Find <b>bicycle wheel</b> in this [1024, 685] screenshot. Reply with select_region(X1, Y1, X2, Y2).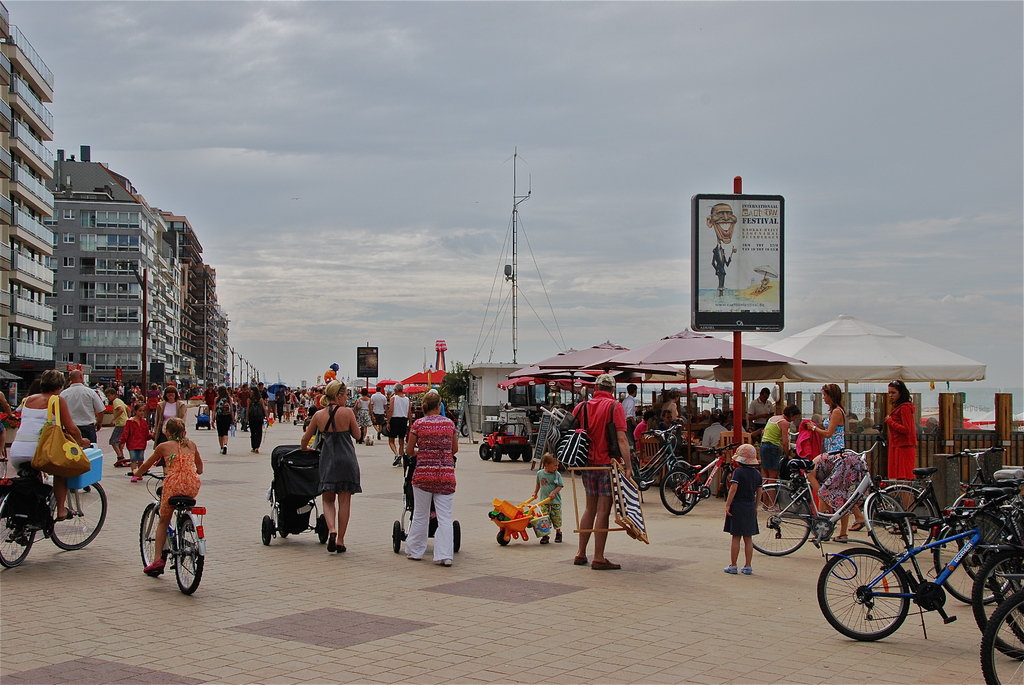
select_region(973, 541, 1023, 661).
